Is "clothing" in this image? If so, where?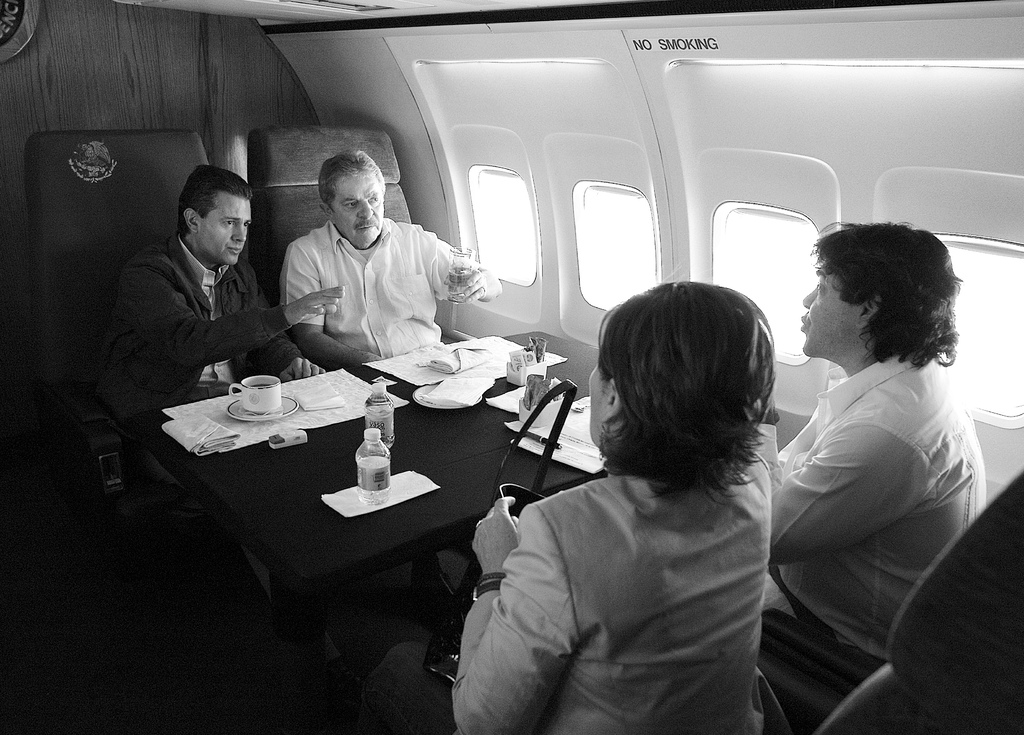
Yes, at locate(97, 230, 309, 451).
